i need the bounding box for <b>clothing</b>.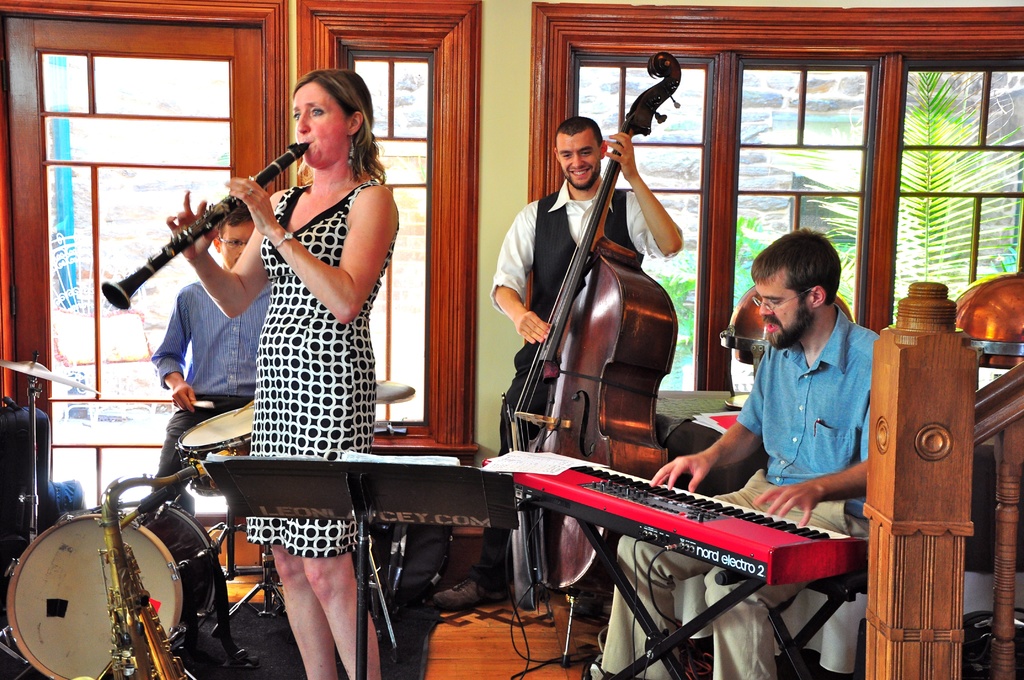
Here it is: x1=151, y1=268, x2=281, y2=465.
